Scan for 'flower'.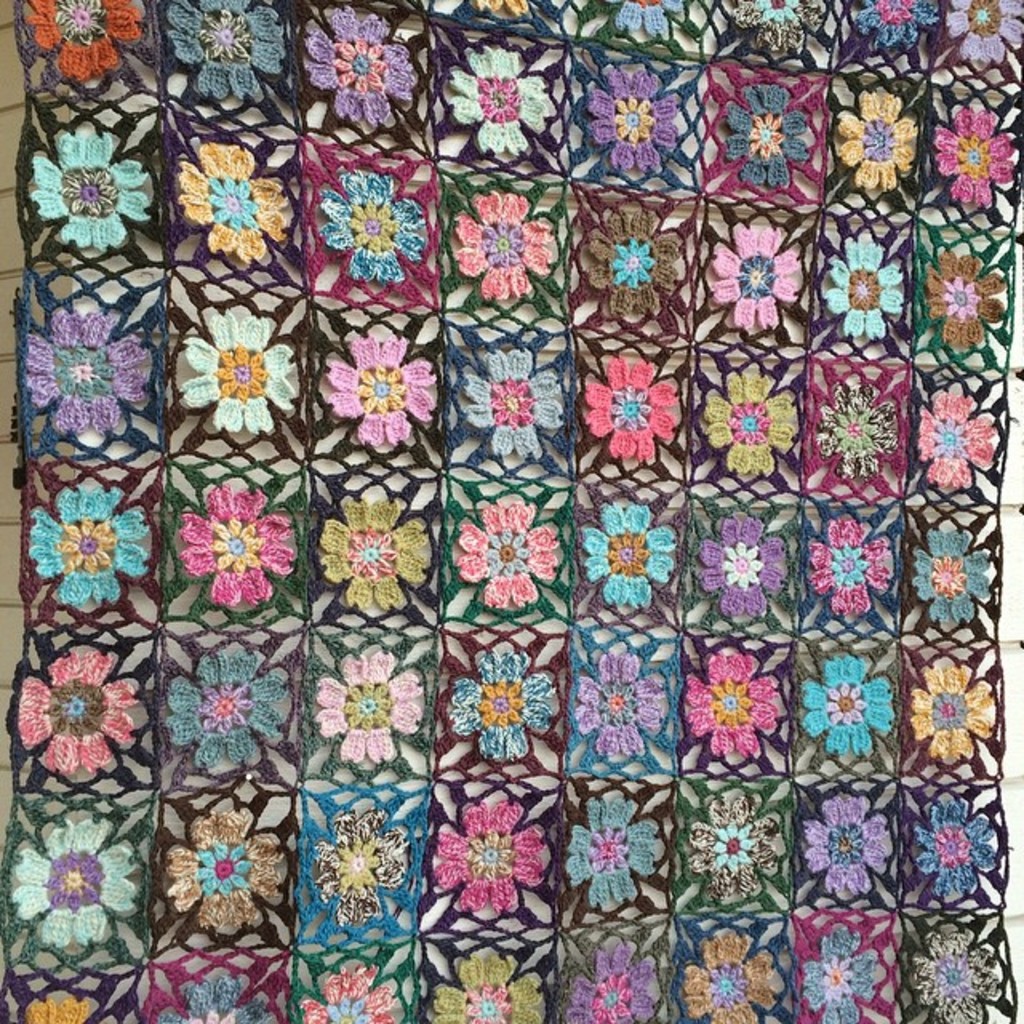
Scan result: [718,77,822,192].
